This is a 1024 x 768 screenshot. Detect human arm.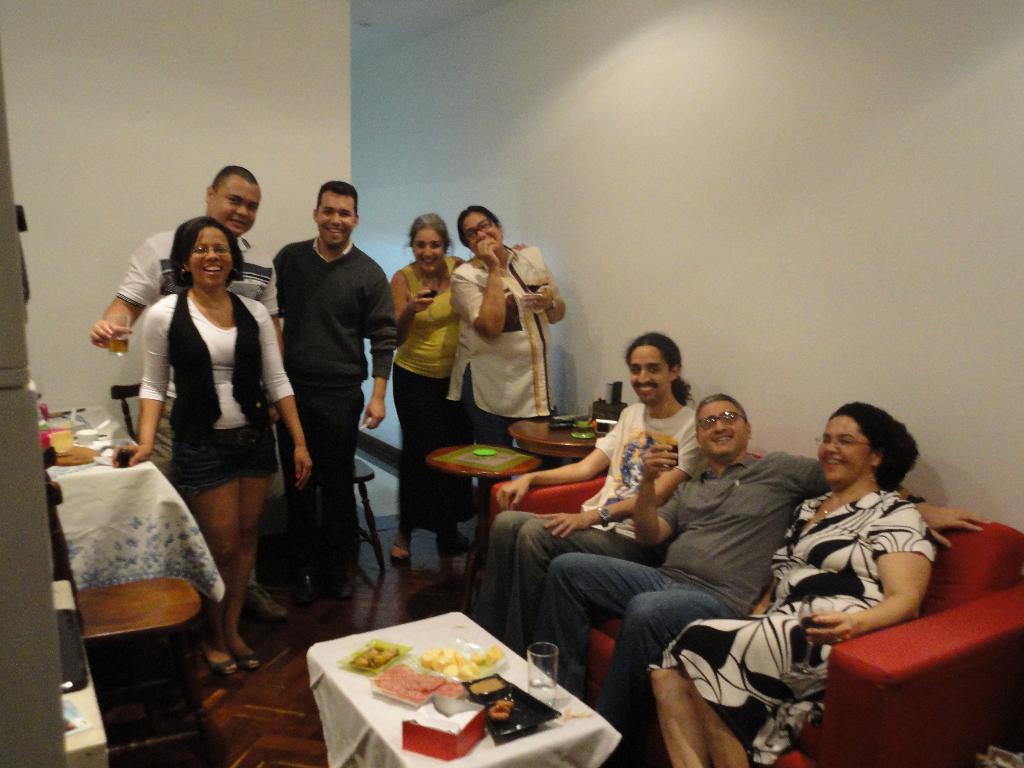
bbox=[785, 451, 998, 551].
